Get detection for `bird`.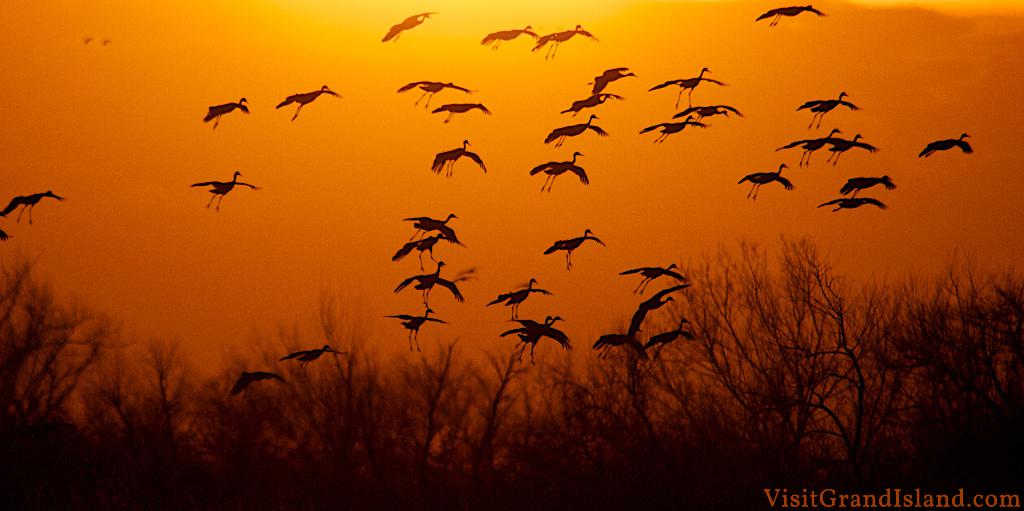
Detection: 379:6:442:45.
